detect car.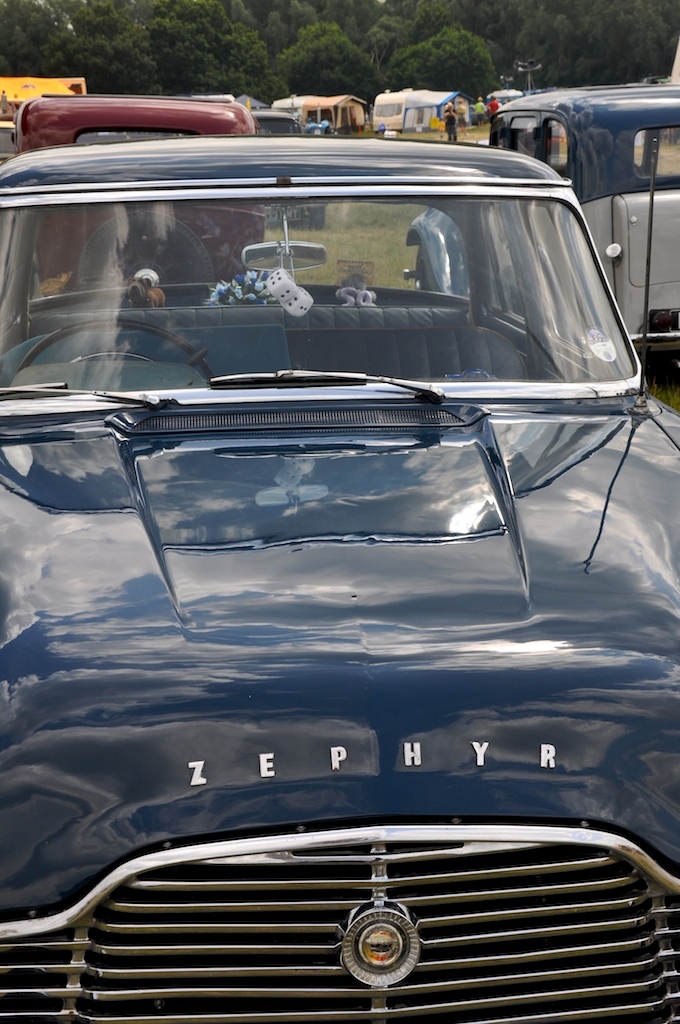
Detected at [0, 124, 679, 1023].
